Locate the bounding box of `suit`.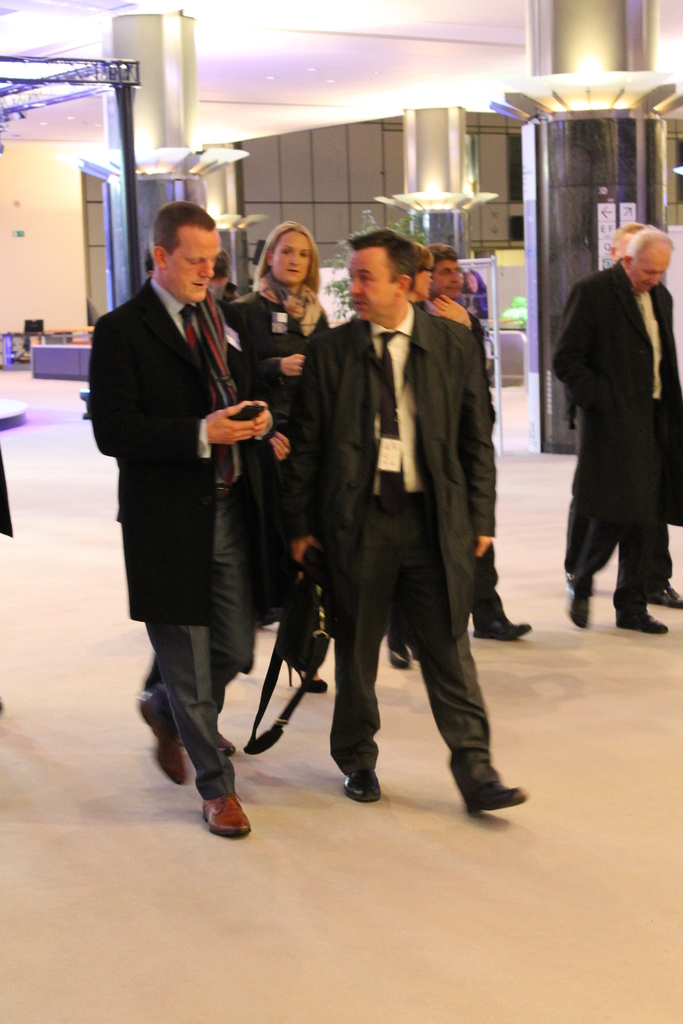
Bounding box: 79,276,265,783.
